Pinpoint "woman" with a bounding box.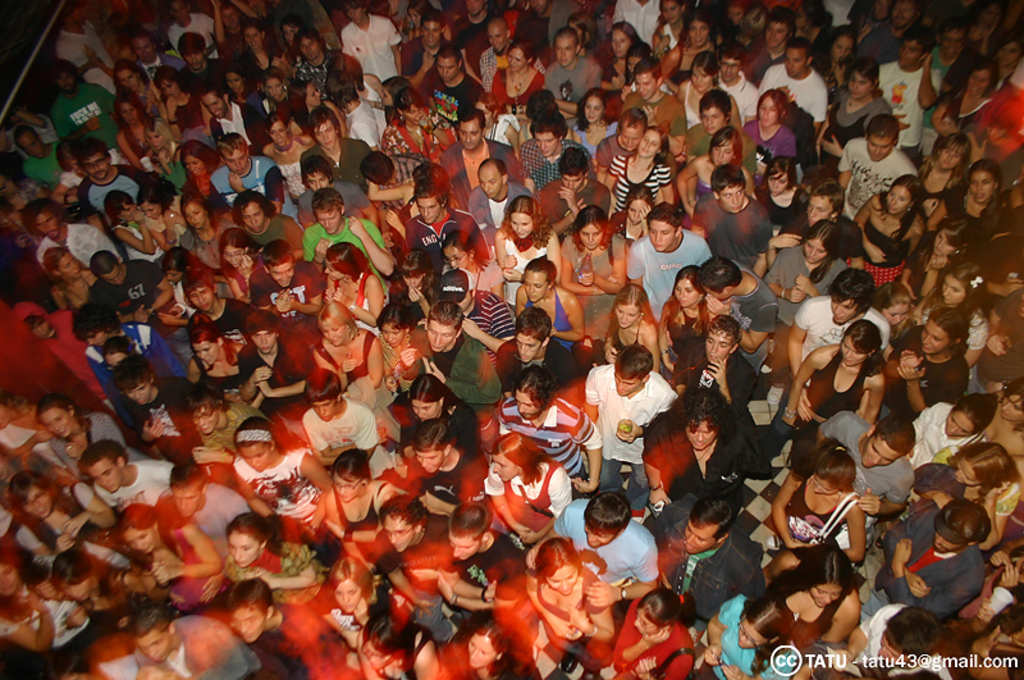
{"left": 901, "top": 219, "right": 982, "bottom": 305}.
